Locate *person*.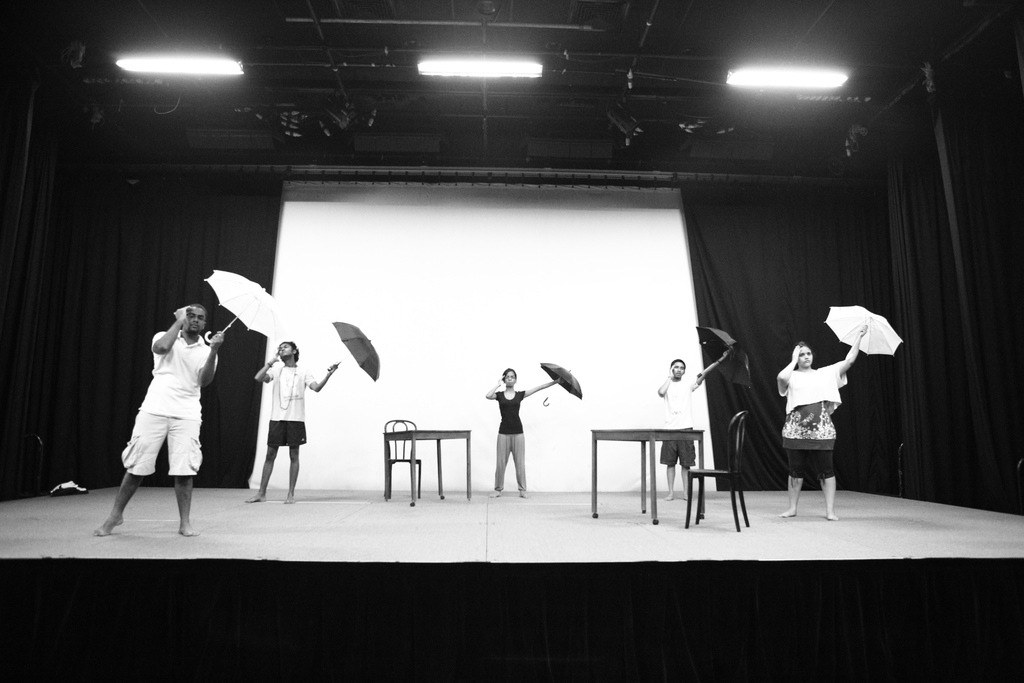
Bounding box: box(779, 324, 869, 520).
